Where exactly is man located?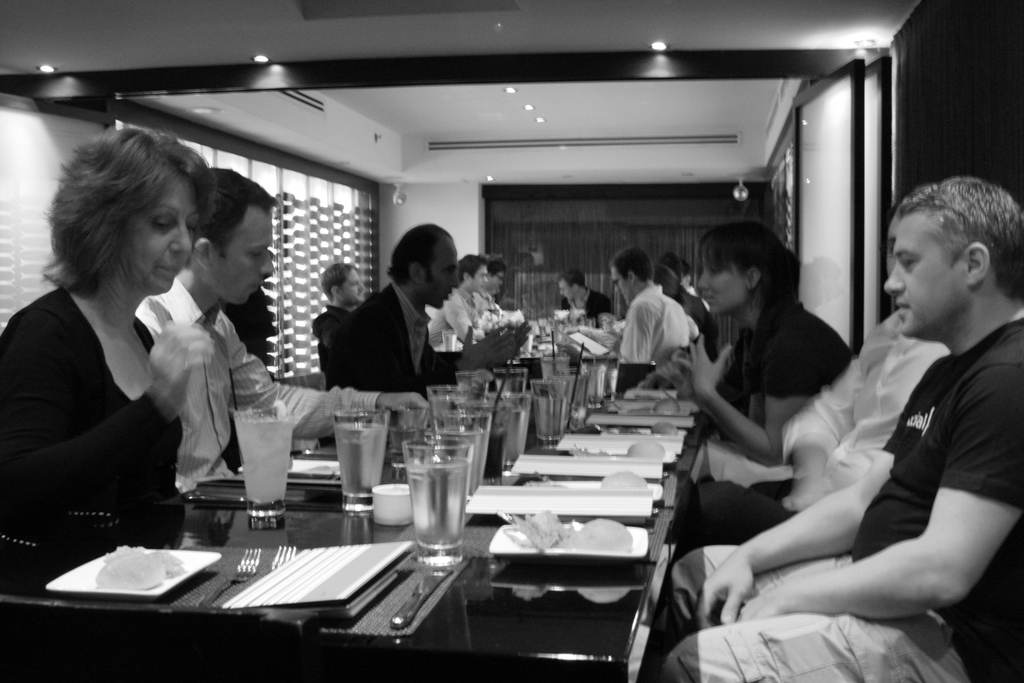
Its bounding box is (left=674, top=204, right=955, bottom=556).
